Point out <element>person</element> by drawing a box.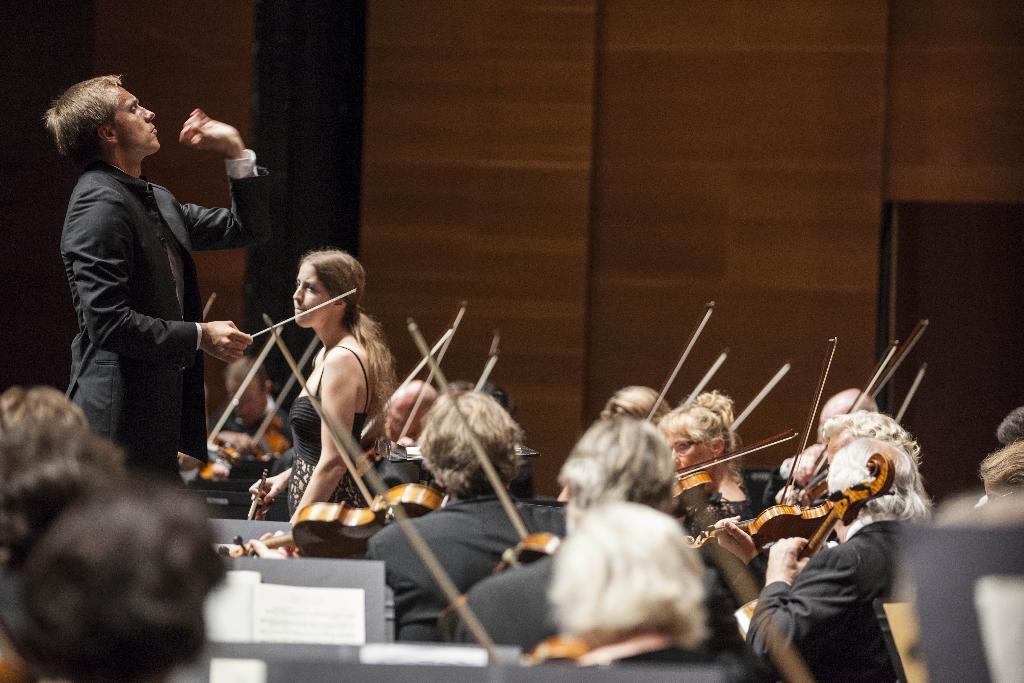
<region>748, 445, 943, 682</region>.
